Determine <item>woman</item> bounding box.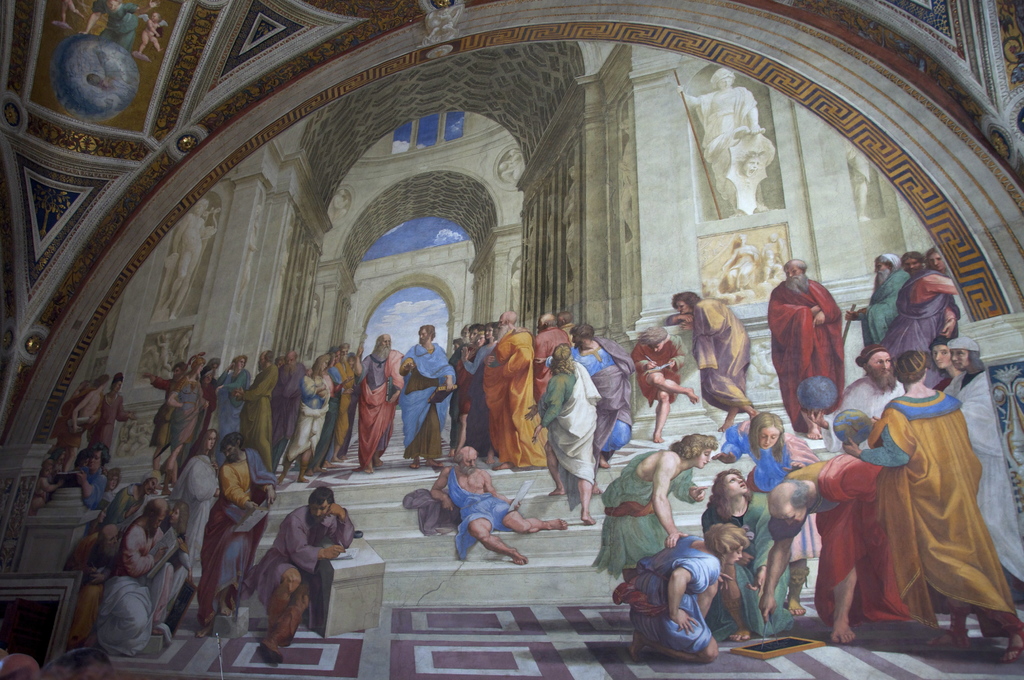
Determined: {"left": 89, "top": 465, "right": 121, "bottom": 505}.
